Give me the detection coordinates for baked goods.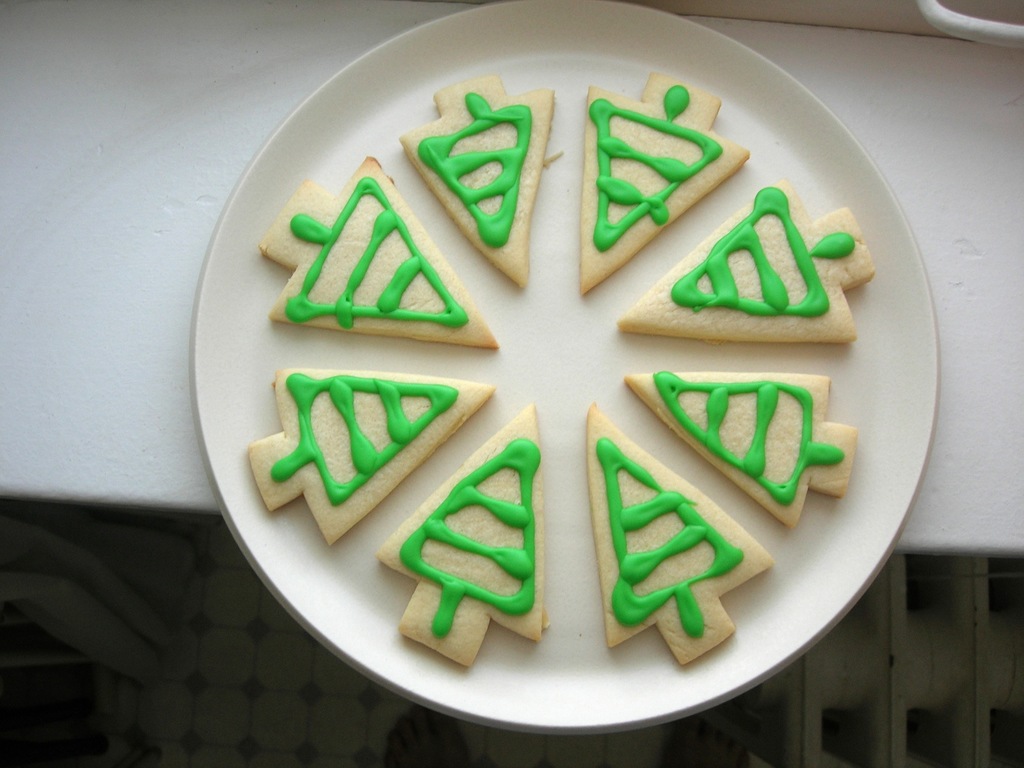
(621, 177, 879, 341).
